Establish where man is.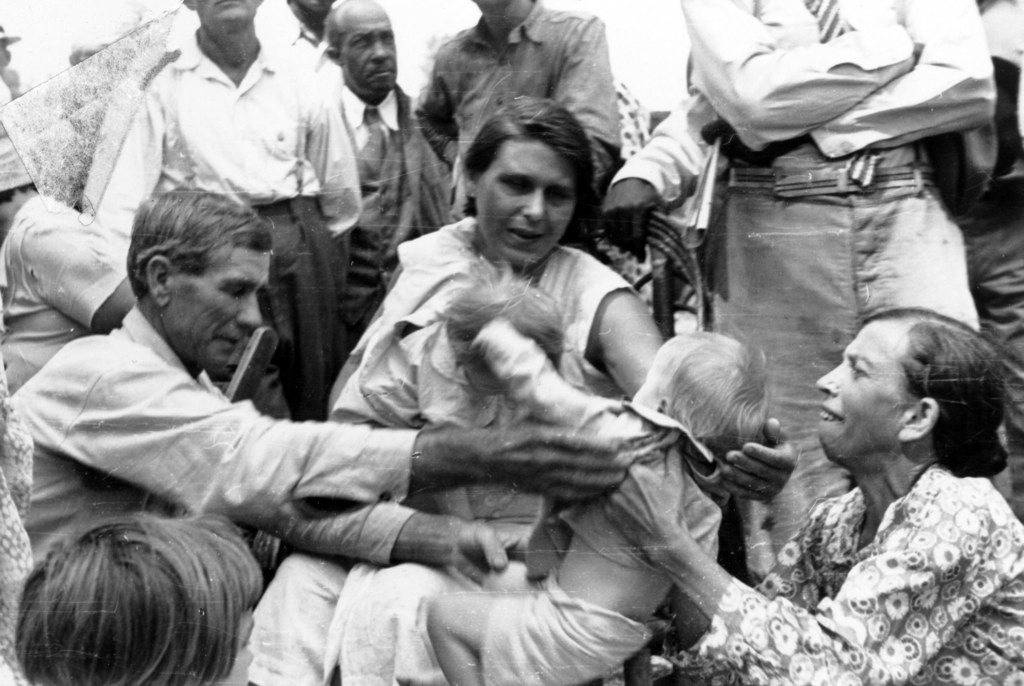
Established at x1=602 y1=78 x2=778 y2=587.
